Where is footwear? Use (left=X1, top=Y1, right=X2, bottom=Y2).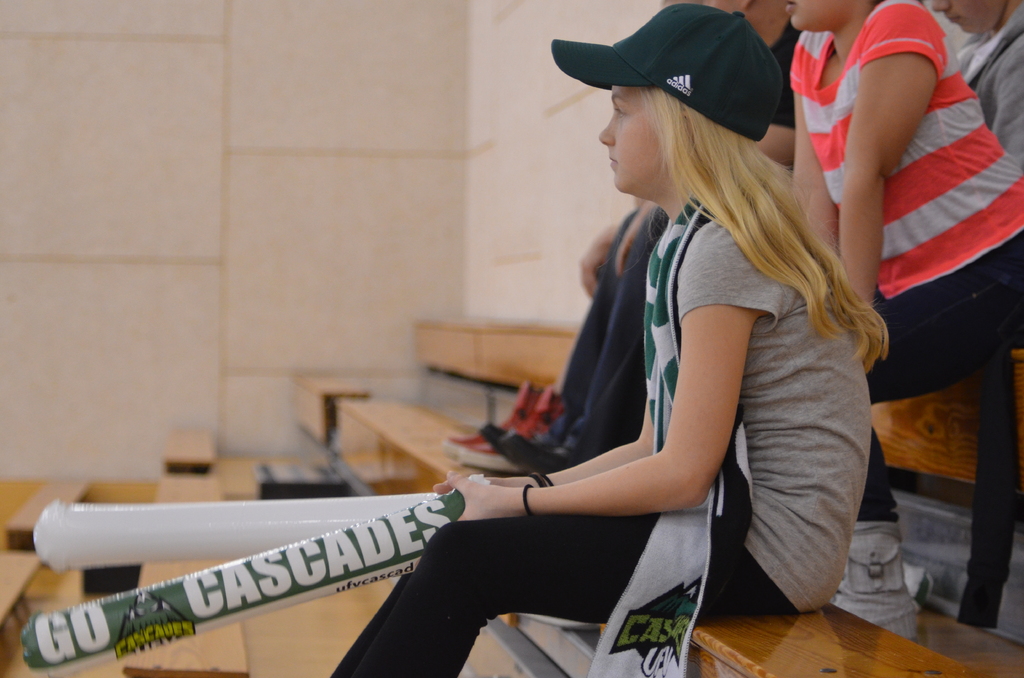
(left=477, top=416, right=502, bottom=444).
